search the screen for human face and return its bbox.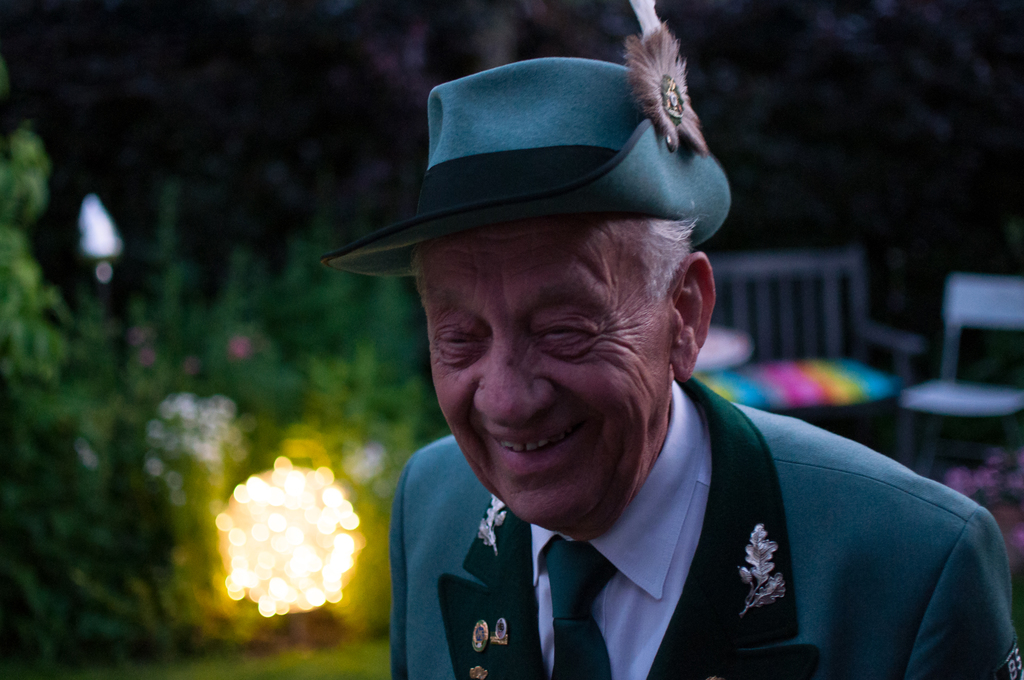
Found: l=414, t=218, r=671, b=521.
